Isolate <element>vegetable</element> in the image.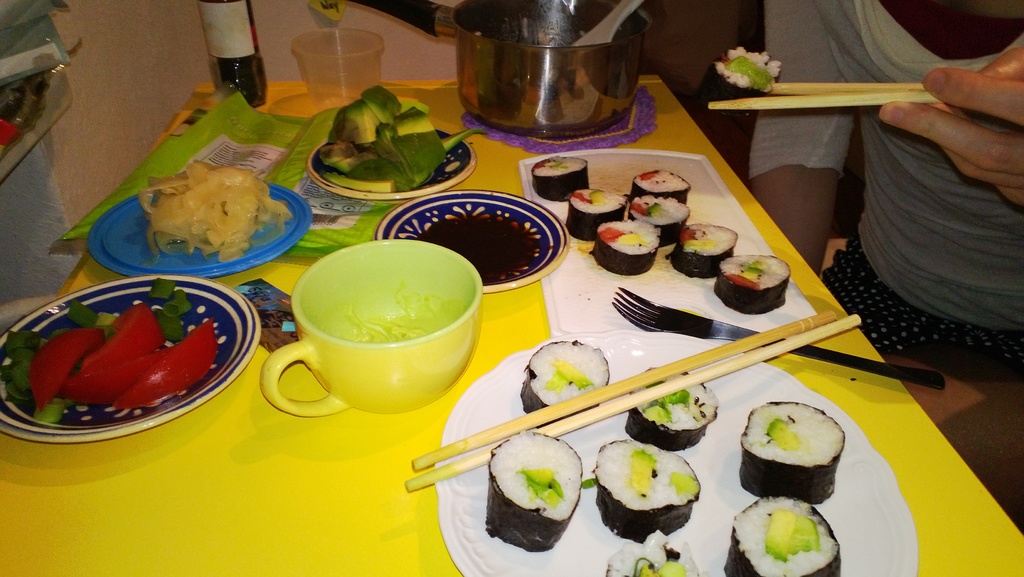
Isolated region: {"x1": 111, "y1": 317, "x2": 218, "y2": 409}.
